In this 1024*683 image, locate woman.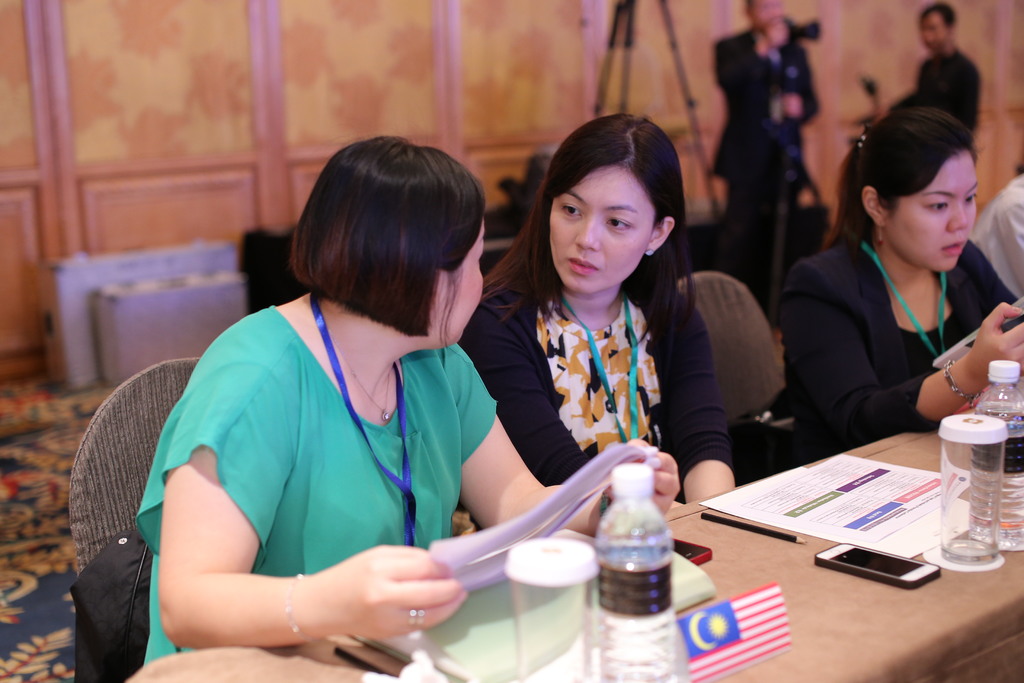
Bounding box: <box>780,108,1023,460</box>.
